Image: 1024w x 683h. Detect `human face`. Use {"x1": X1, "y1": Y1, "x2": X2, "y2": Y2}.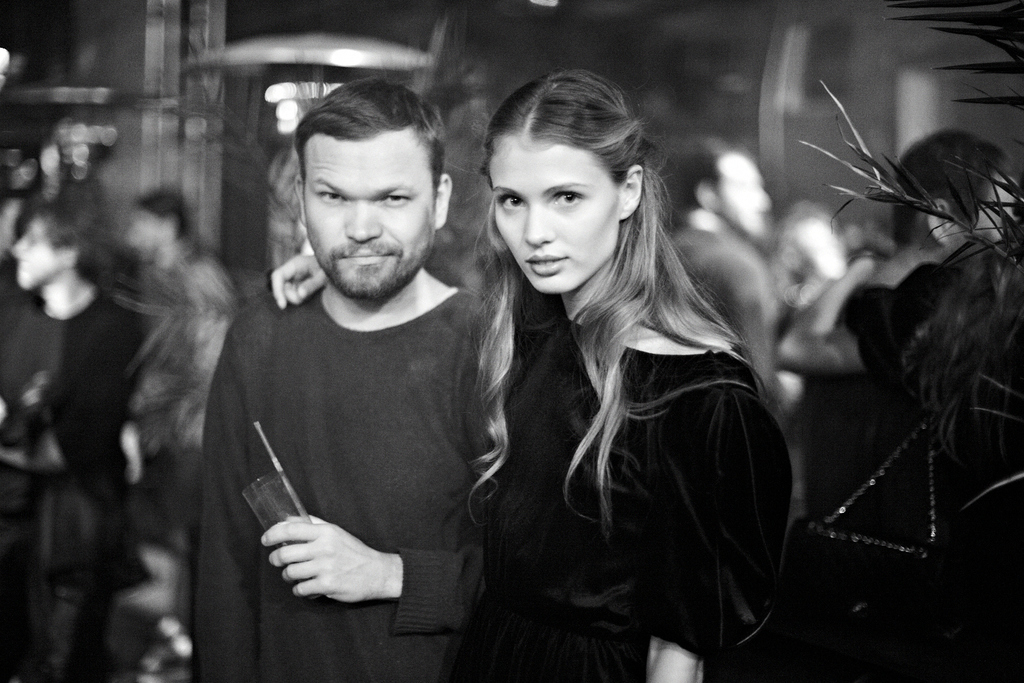
{"x1": 488, "y1": 140, "x2": 623, "y2": 295}.
